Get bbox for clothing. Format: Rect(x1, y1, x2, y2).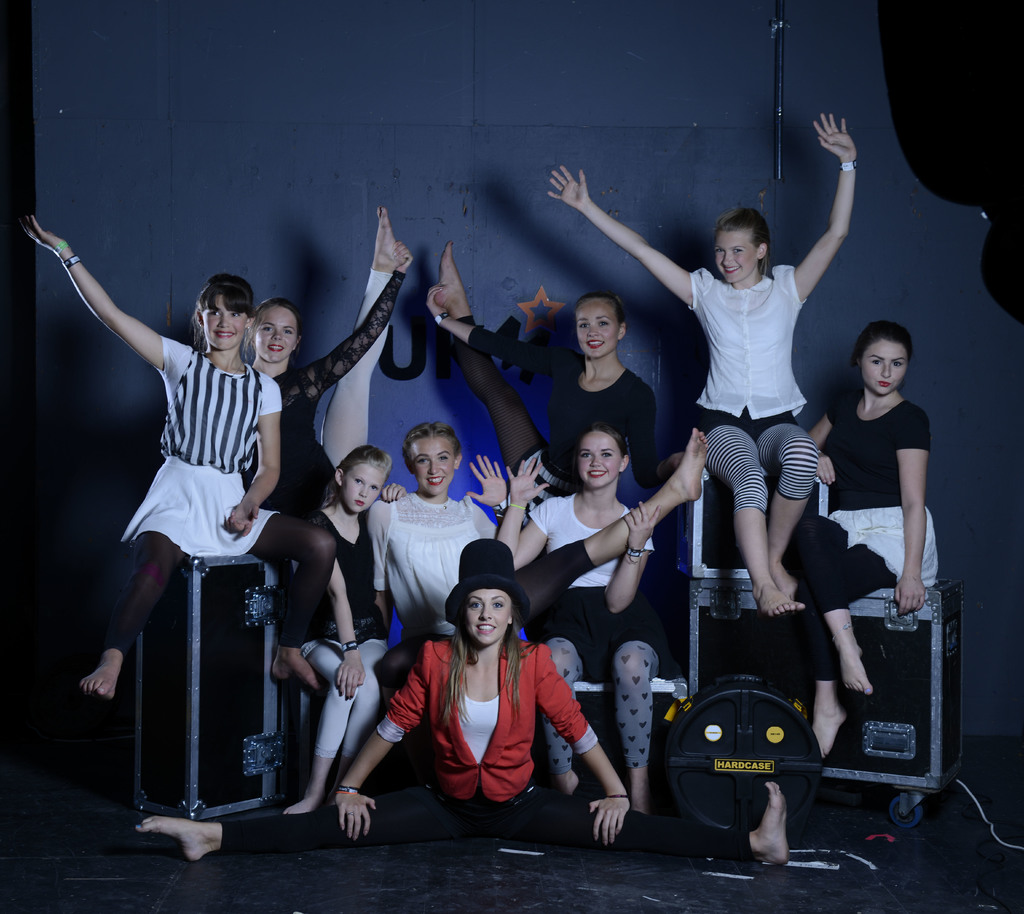
Rect(679, 262, 828, 506).
